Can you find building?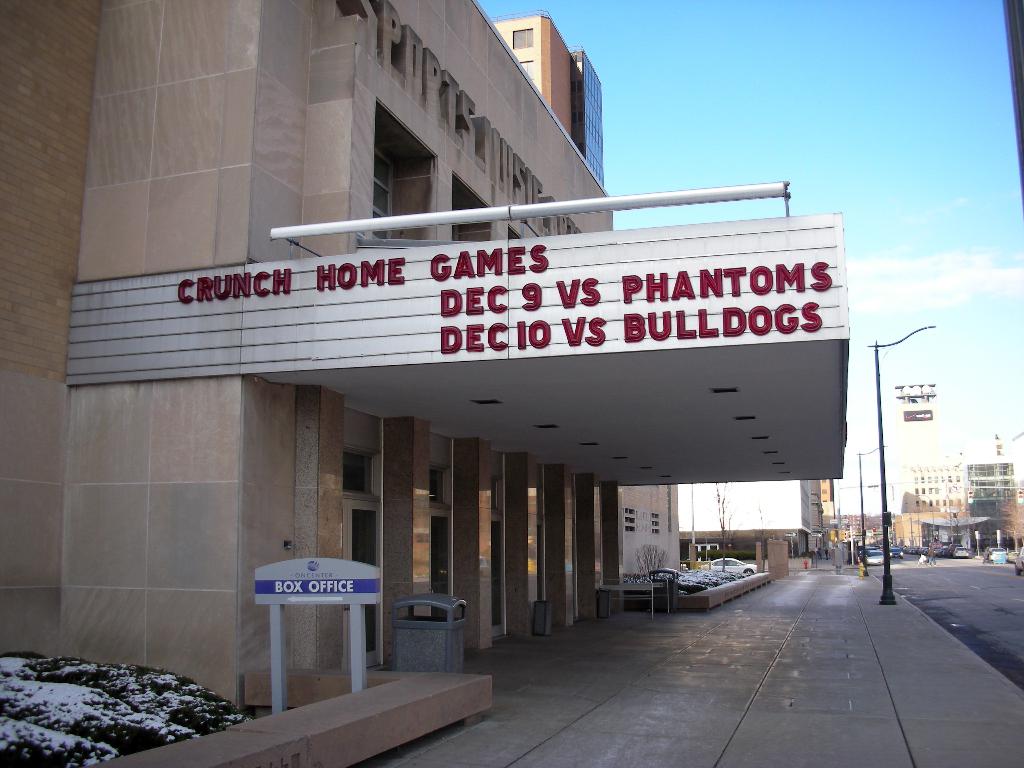
Yes, bounding box: [906,456,1012,549].
